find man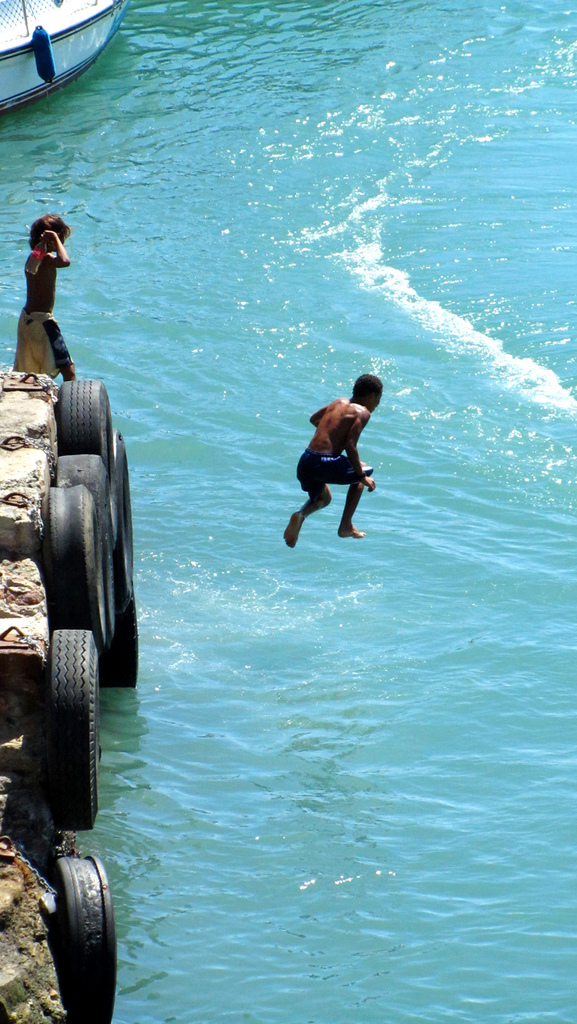
281,366,385,548
